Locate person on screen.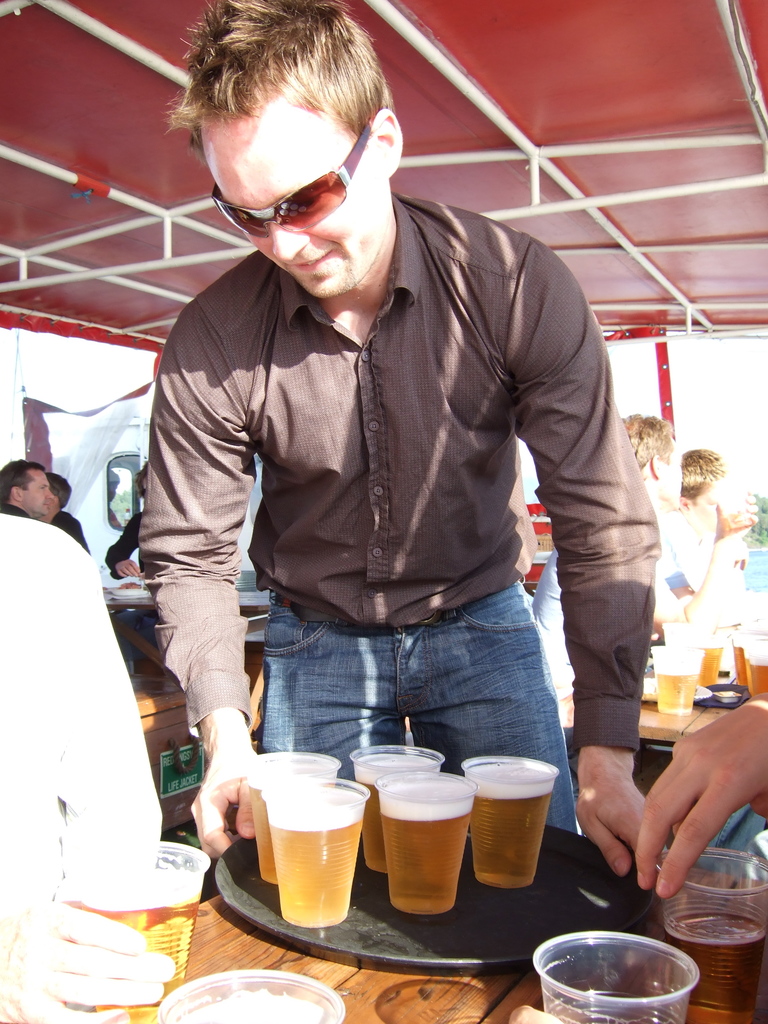
On screen at pyautogui.locateOnScreen(116, 0, 662, 882).
